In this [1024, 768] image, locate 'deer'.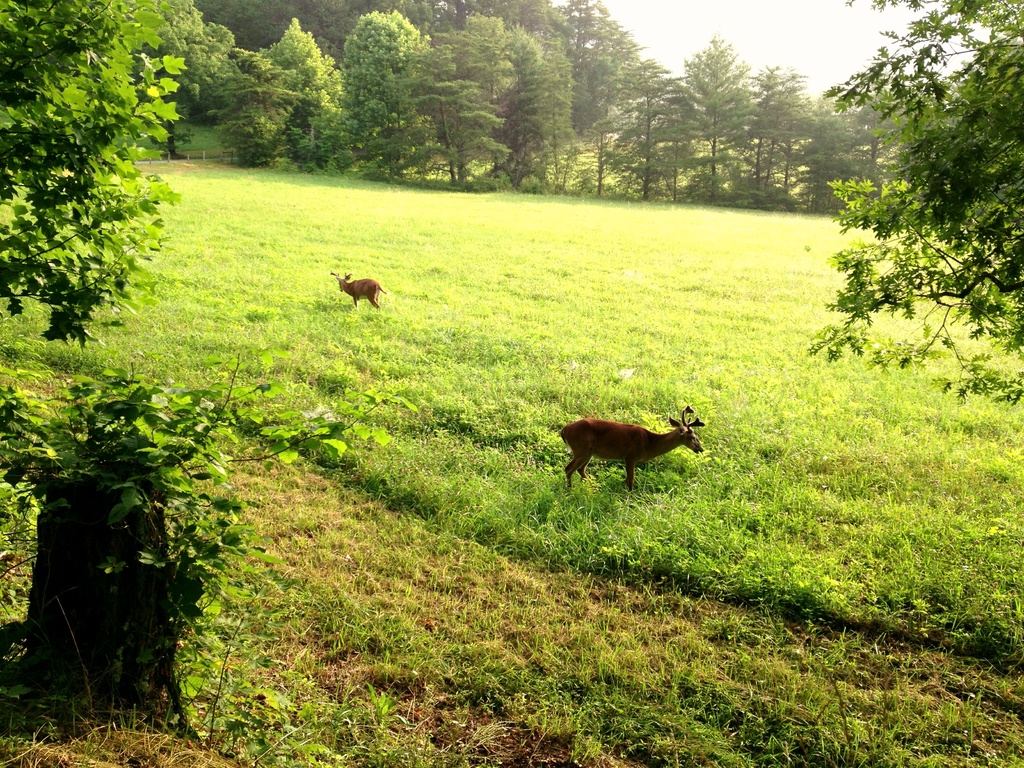
Bounding box: (x1=560, y1=405, x2=704, y2=487).
